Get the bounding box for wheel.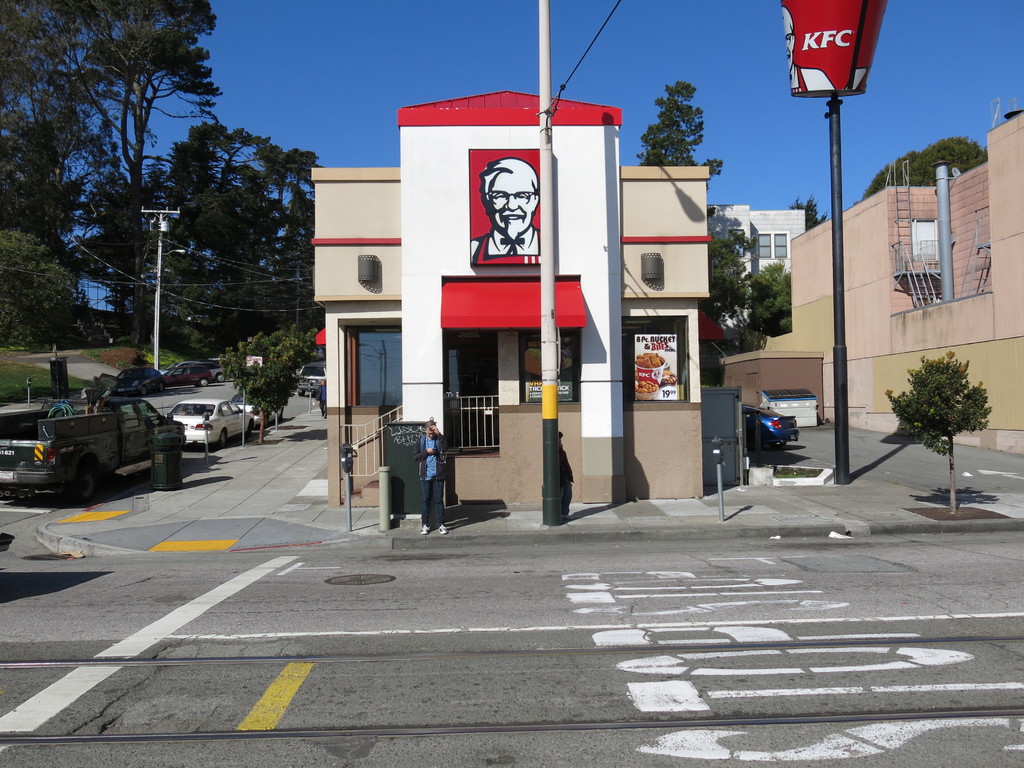
rect(57, 454, 108, 509).
